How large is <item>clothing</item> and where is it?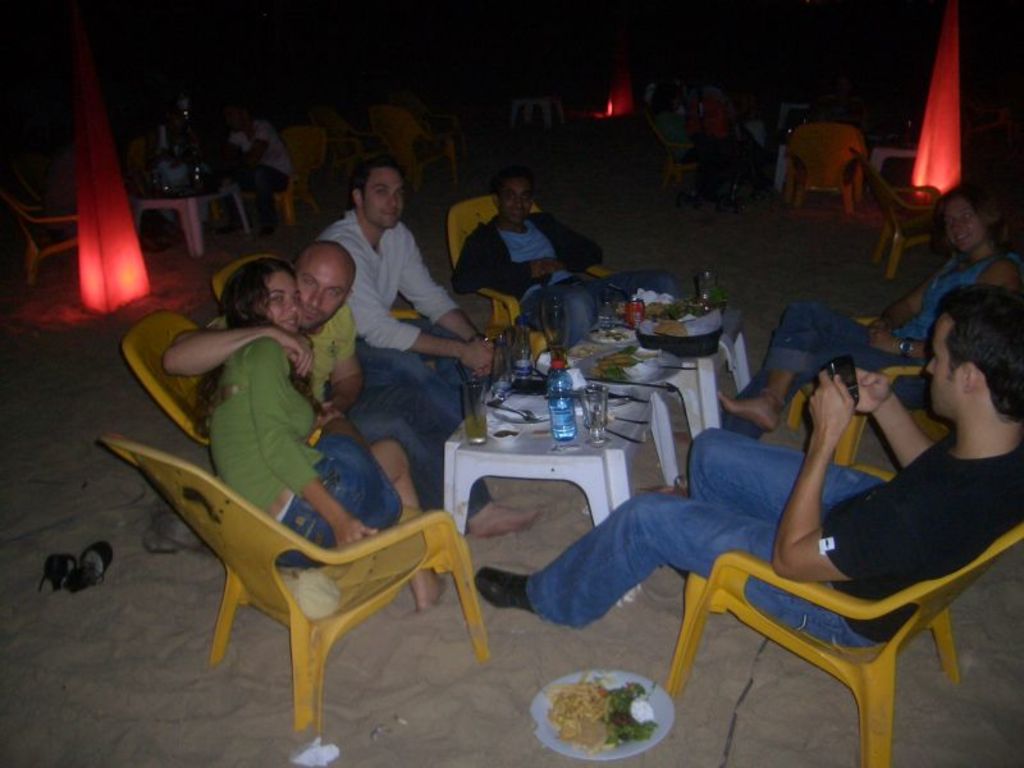
Bounding box: <region>314, 205, 475, 425</region>.
